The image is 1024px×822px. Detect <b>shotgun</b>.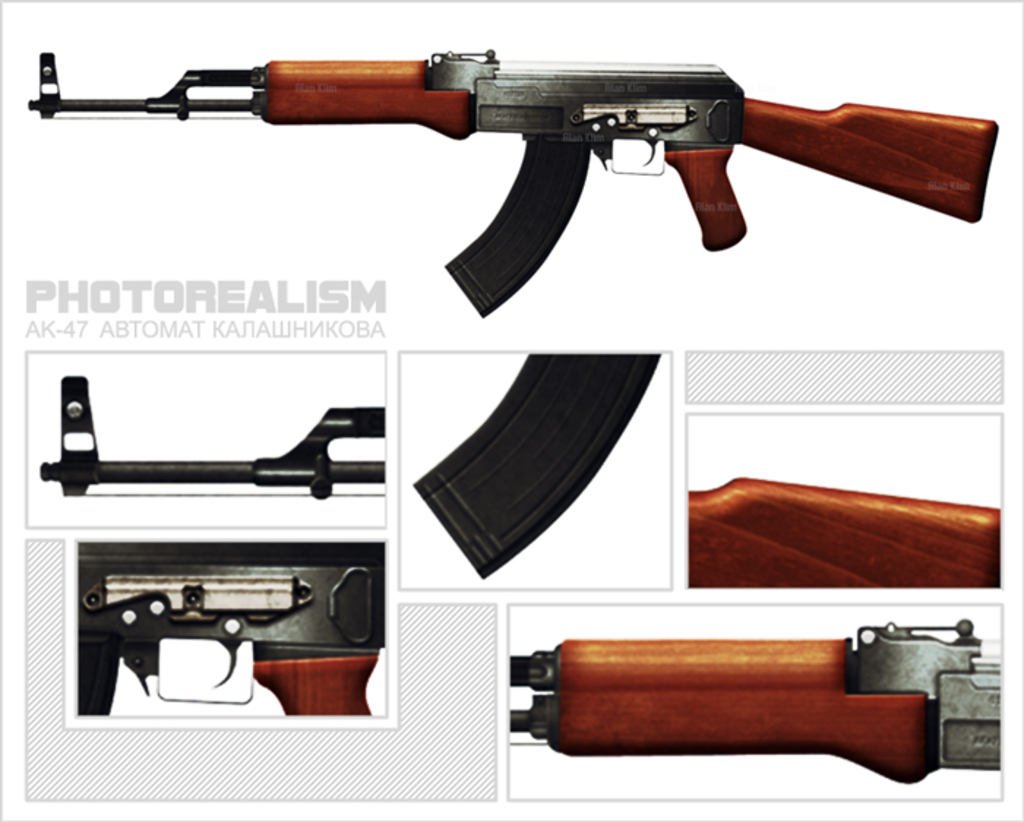
Detection: <box>25,50,995,316</box>.
